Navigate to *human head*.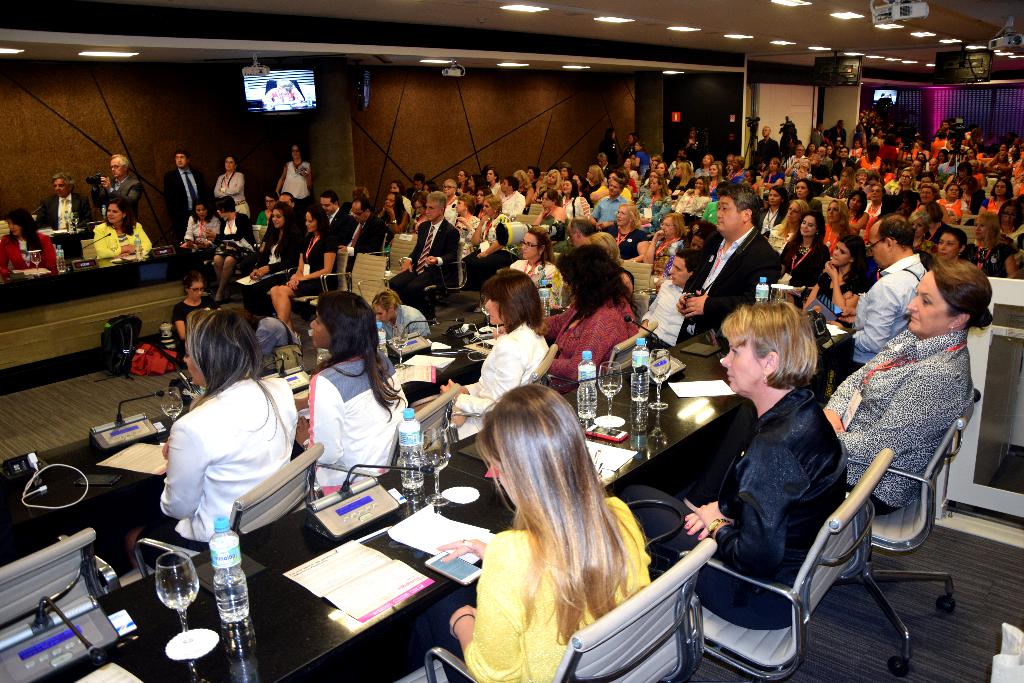
Navigation target: l=372, t=289, r=404, b=325.
